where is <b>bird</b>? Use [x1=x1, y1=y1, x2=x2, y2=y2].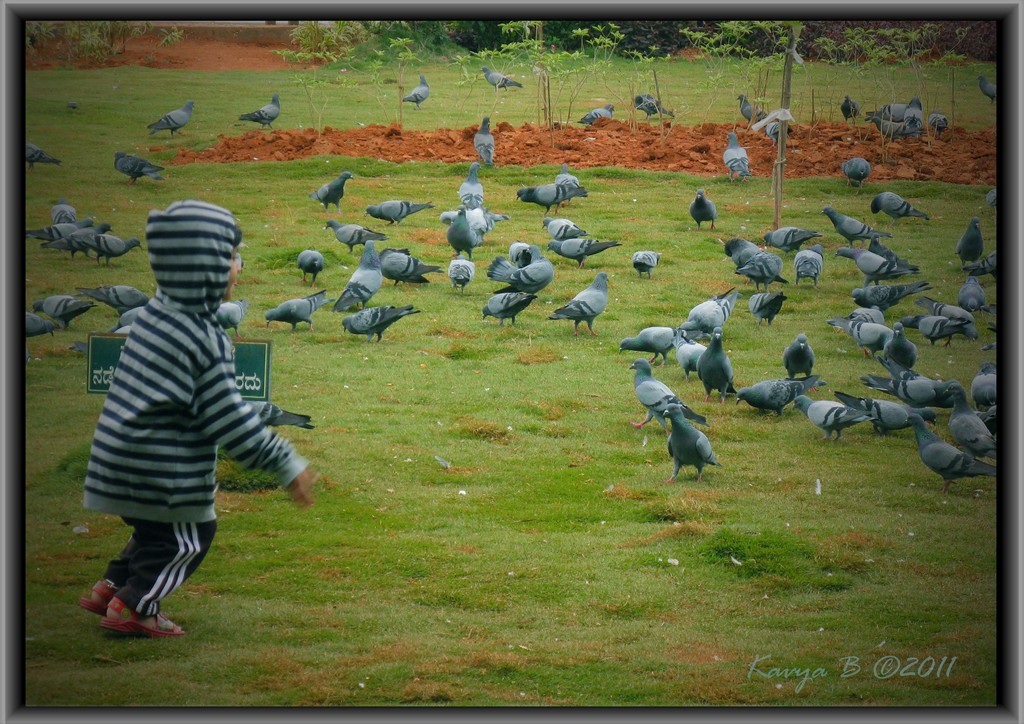
[x1=684, y1=188, x2=717, y2=234].
